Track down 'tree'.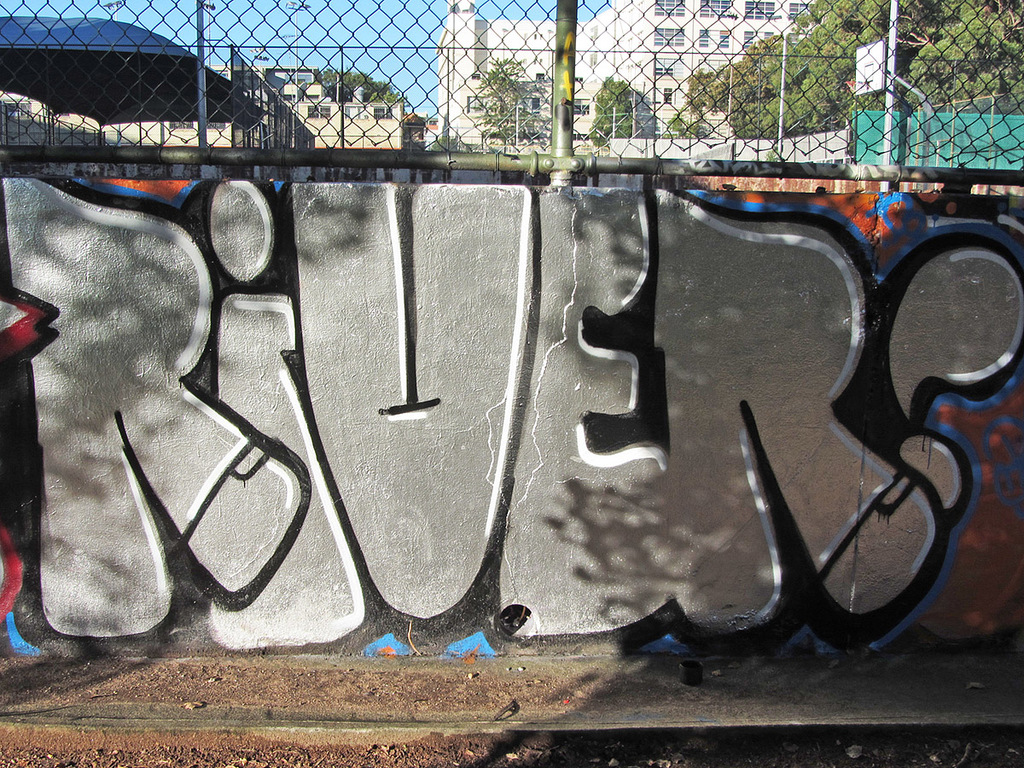
Tracked to 585/78/653/150.
